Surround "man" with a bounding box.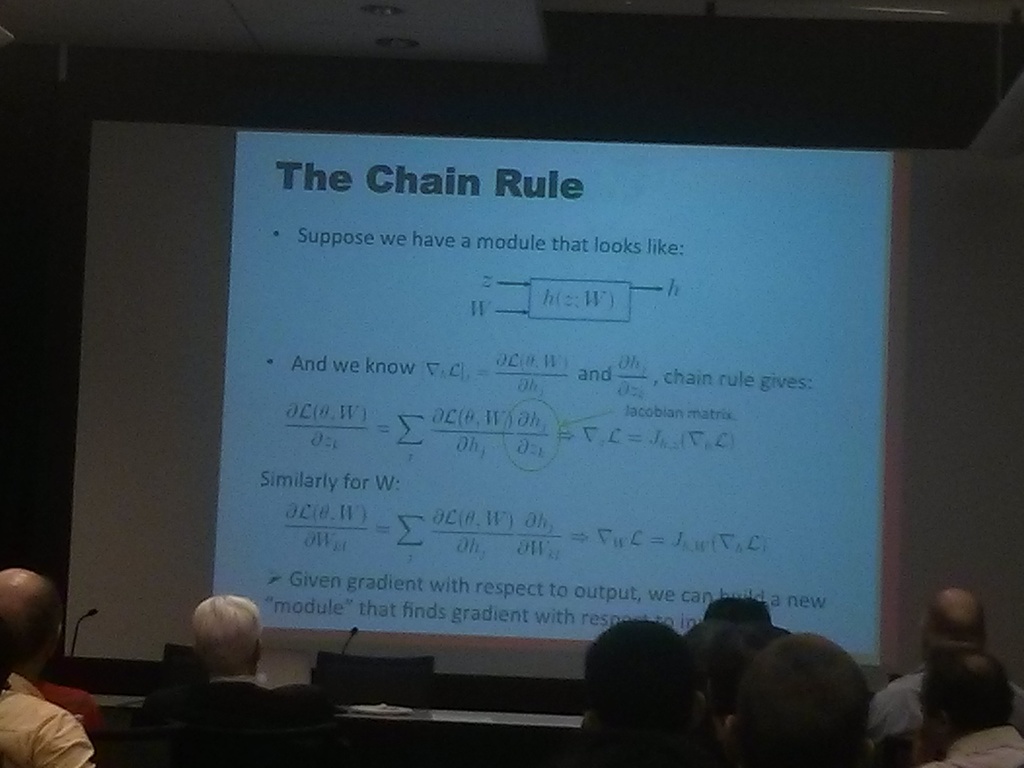
box=[919, 643, 1023, 767].
